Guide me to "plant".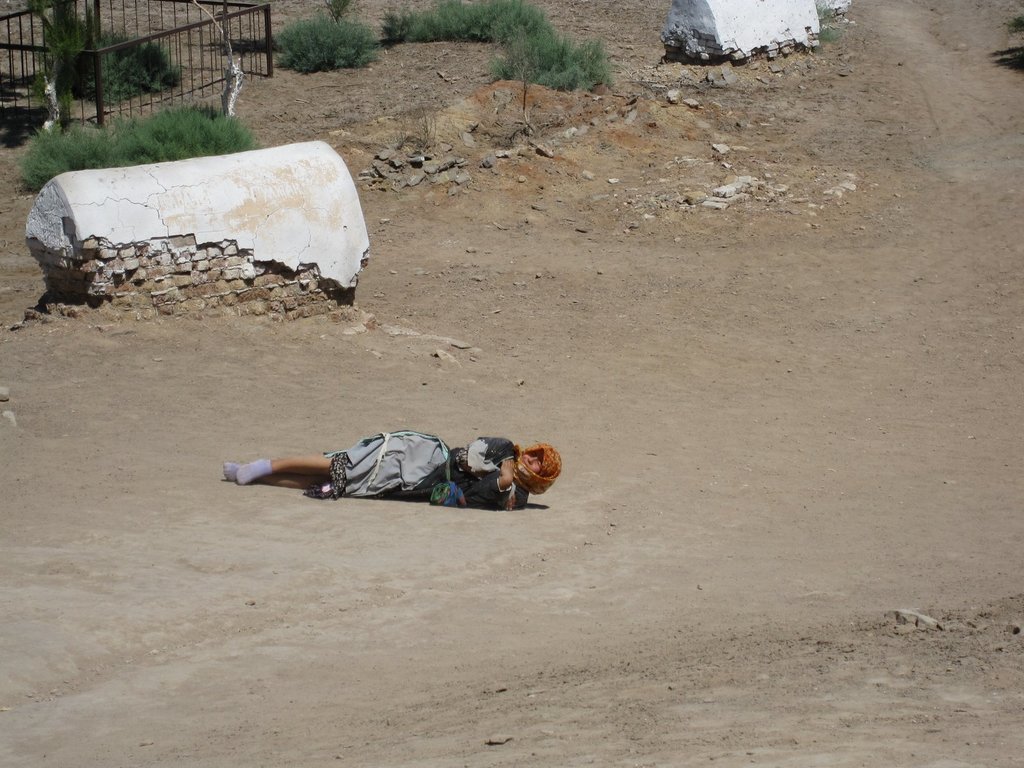
Guidance: (x1=375, y1=0, x2=566, y2=47).
